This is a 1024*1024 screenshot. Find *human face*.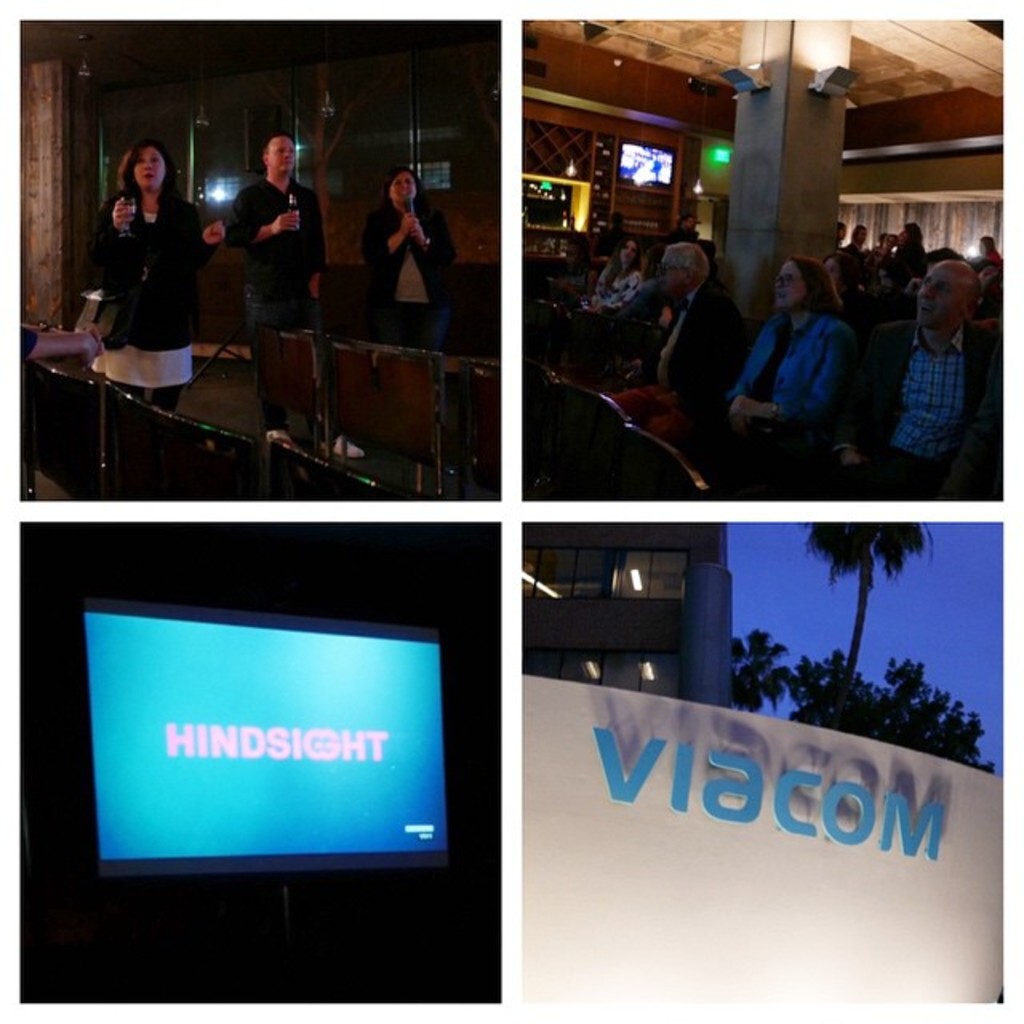
Bounding box: <bbox>133, 150, 165, 194</bbox>.
